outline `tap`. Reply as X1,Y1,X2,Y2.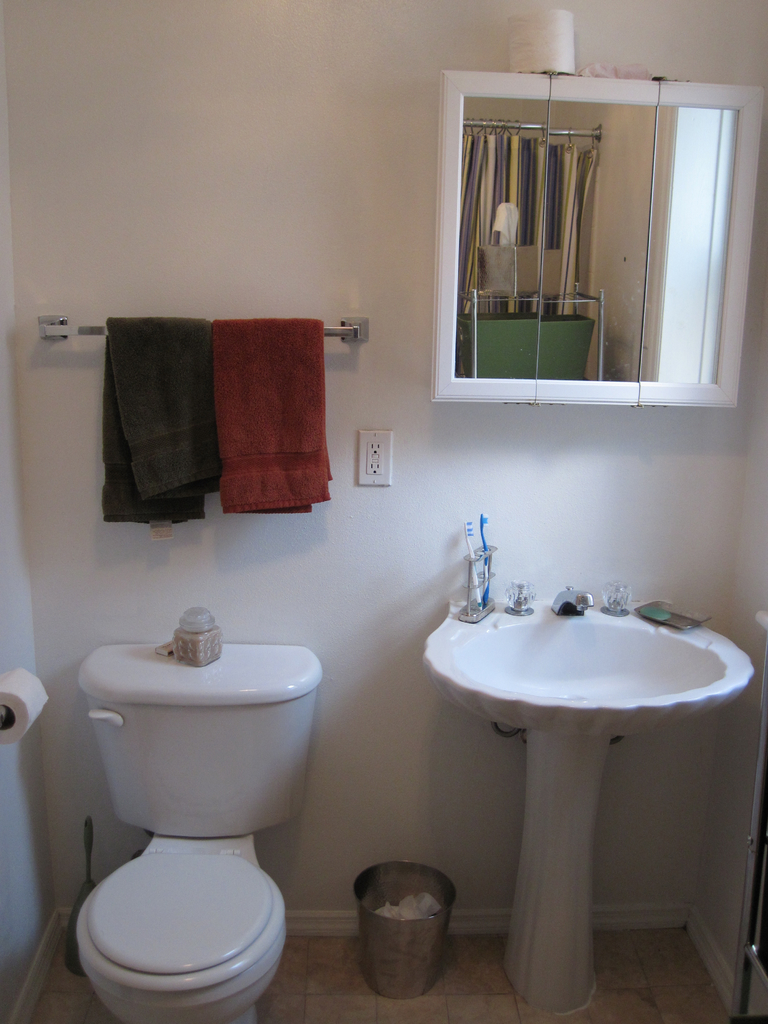
90,710,127,731.
